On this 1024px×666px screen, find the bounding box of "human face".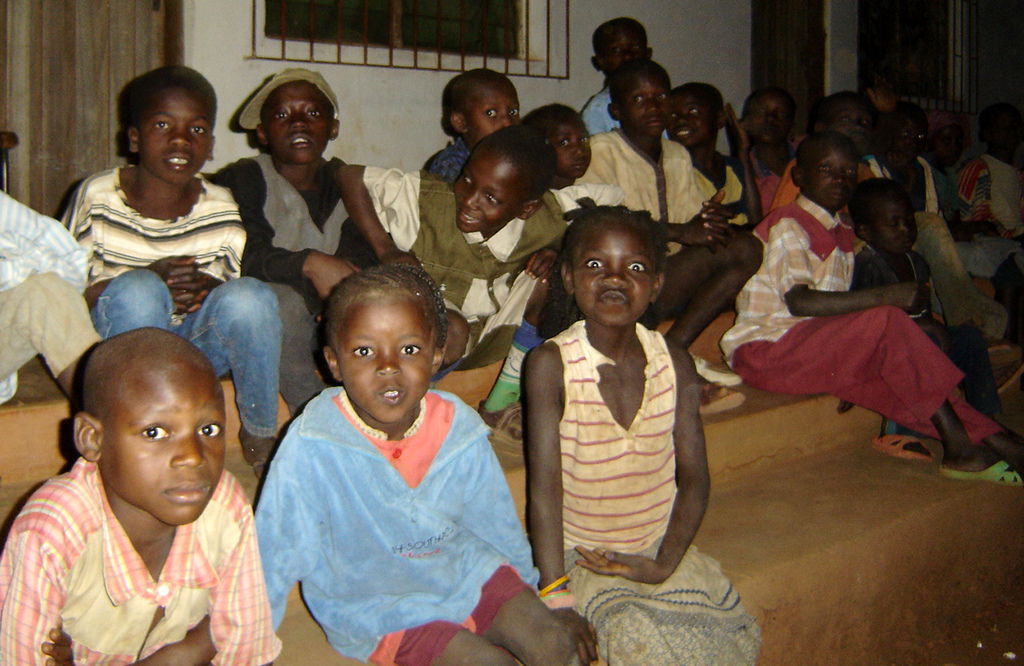
Bounding box: [x1=832, y1=96, x2=870, y2=148].
